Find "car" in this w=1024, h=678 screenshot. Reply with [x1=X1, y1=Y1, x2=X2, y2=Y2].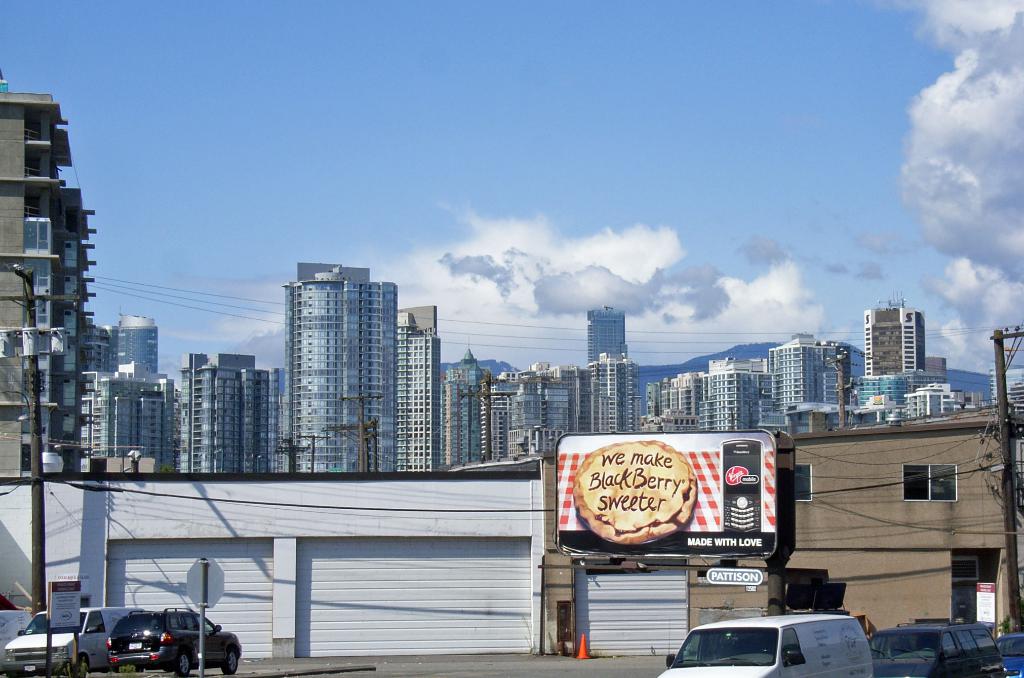
[x1=993, y1=636, x2=1023, y2=677].
